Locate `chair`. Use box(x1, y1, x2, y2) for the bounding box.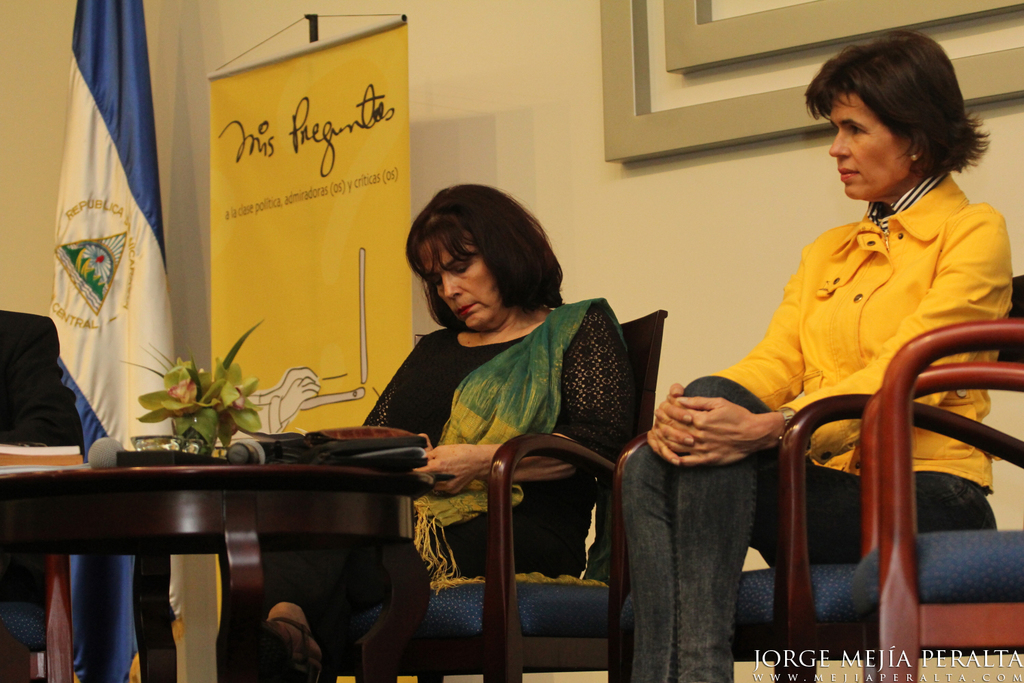
box(377, 351, 640, 669).
